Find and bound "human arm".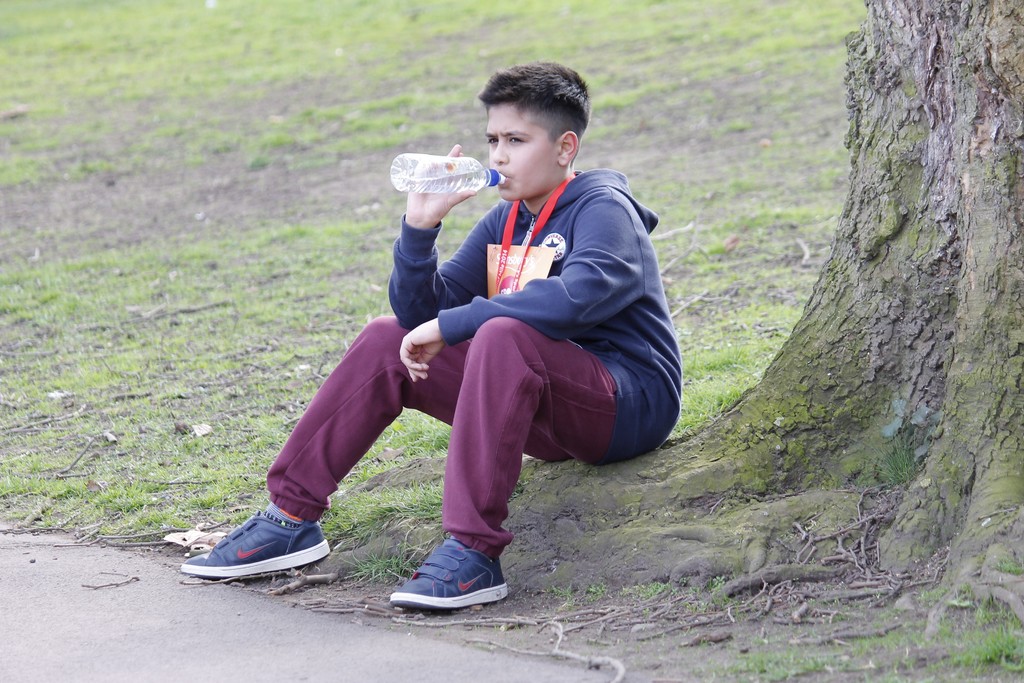
Bound: 383 153 486 306.
